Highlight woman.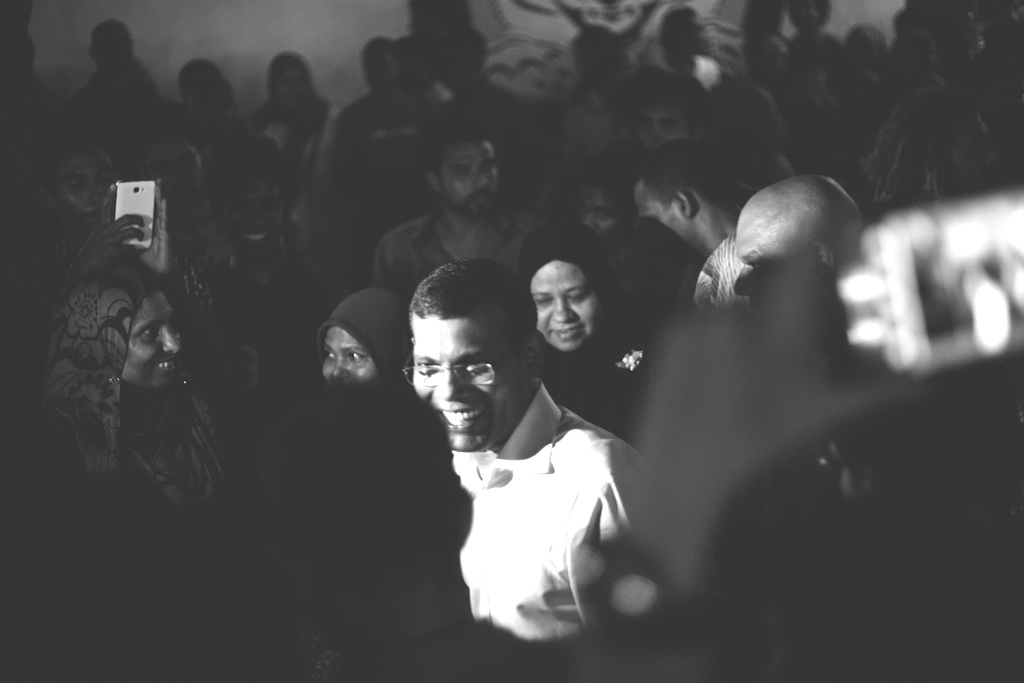
Highlighted region: [x1=22, y1=263, x2=243, y2=680].
